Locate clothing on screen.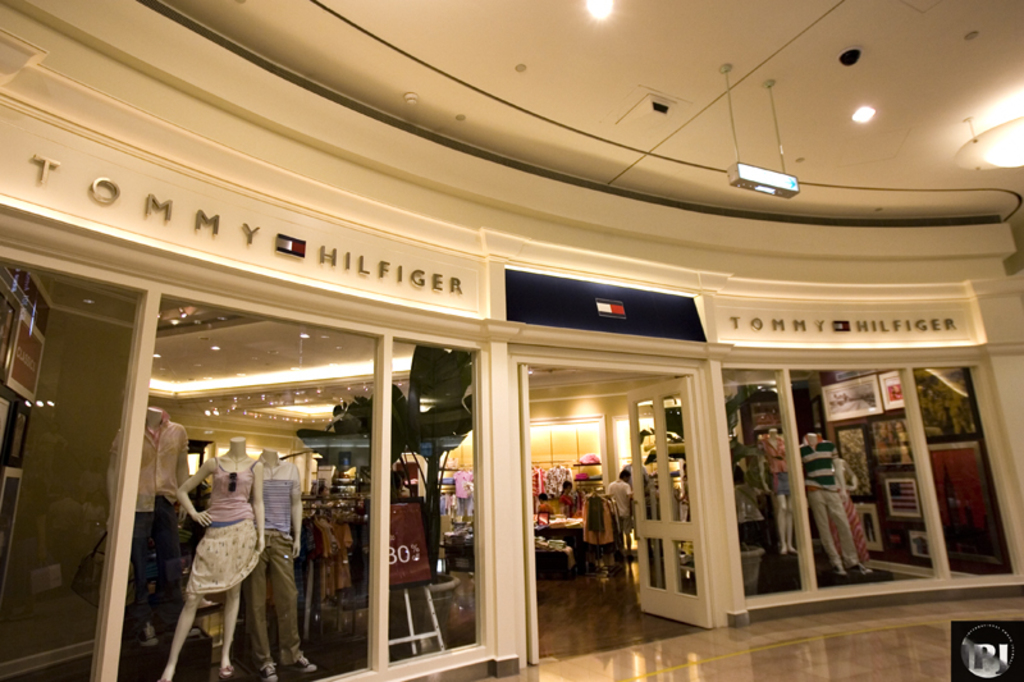
On screen at [left=530, top=463, right=553, bottom=490].
